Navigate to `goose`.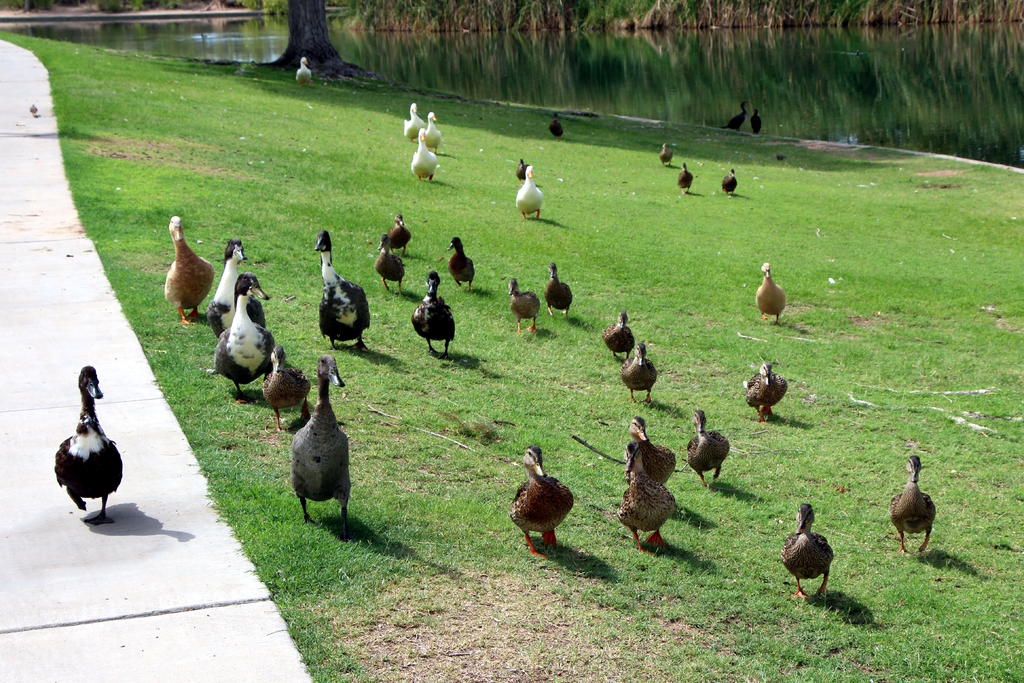
Navigation target: l=207, t=237, r=253, b=345.
